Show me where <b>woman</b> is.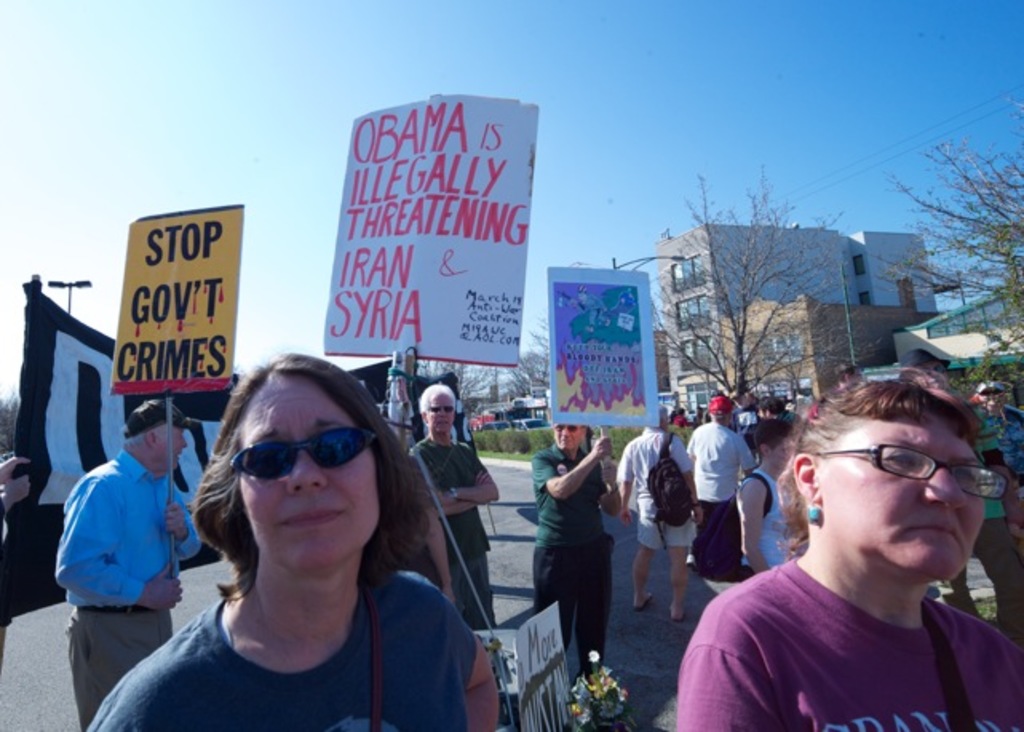
<b>woman</b> is at select_region(687, 414, 757, 579).
